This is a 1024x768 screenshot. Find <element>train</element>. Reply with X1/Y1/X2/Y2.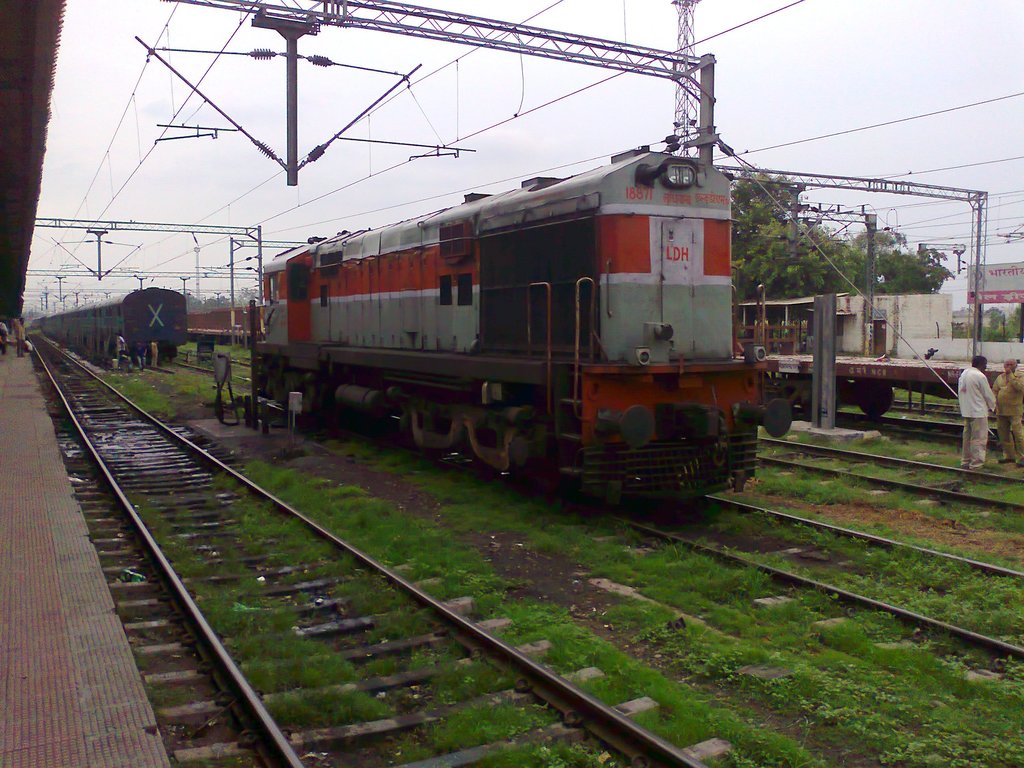
33/281/188/365.
